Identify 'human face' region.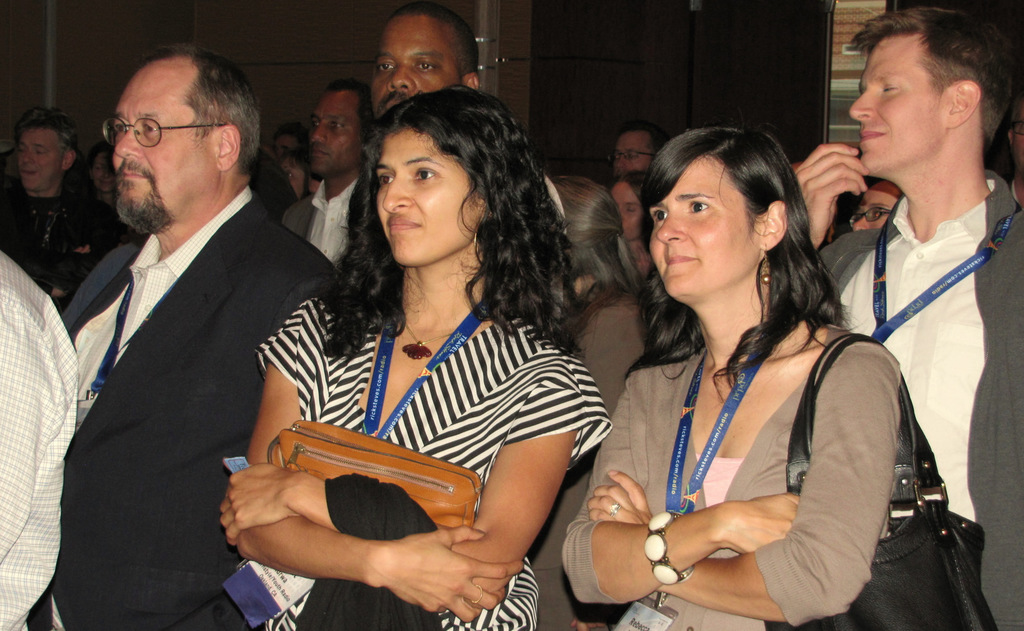
Region: select_region(282, 156, 305, 195).
